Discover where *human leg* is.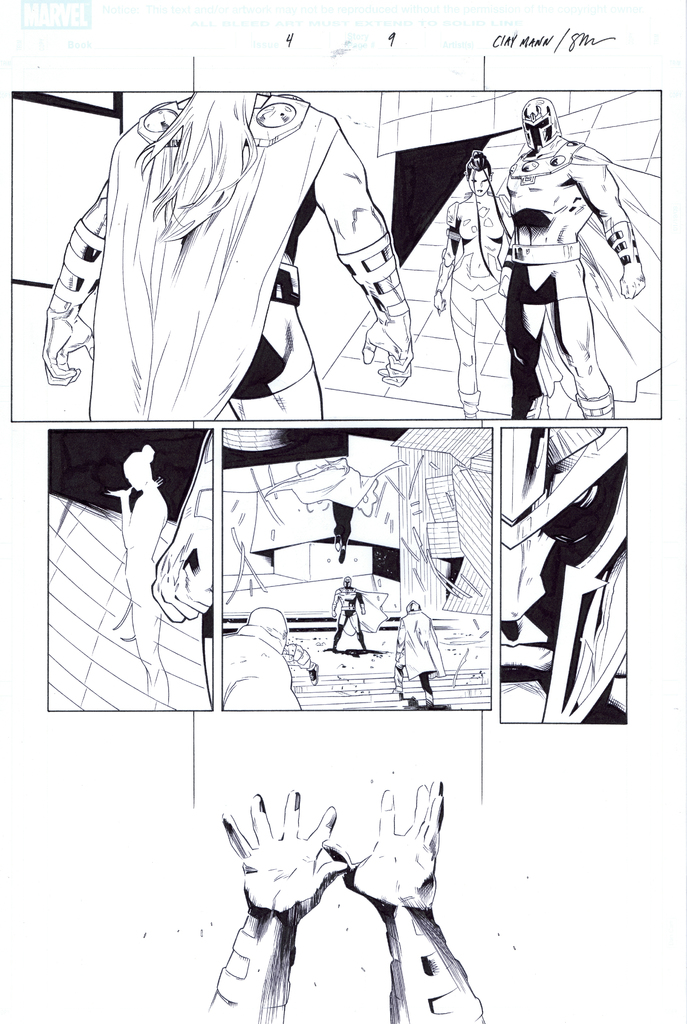
Discovered at x1=508, y1=264, x2=547, y2=419.
